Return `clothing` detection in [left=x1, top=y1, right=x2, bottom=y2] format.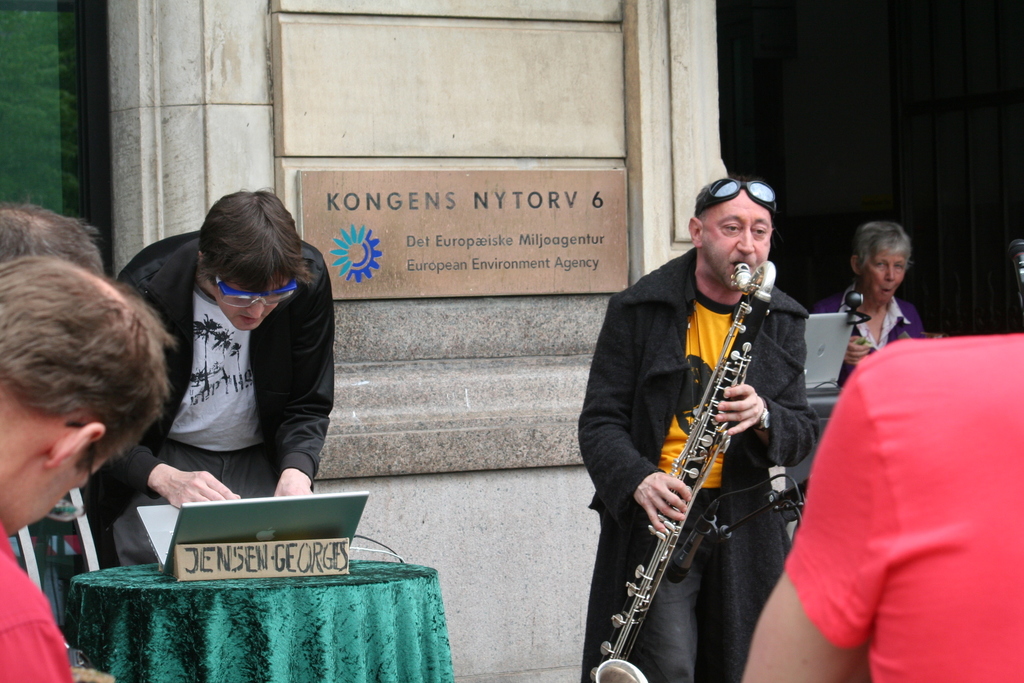
[left=79, top=235, right=336, bottom=569].
